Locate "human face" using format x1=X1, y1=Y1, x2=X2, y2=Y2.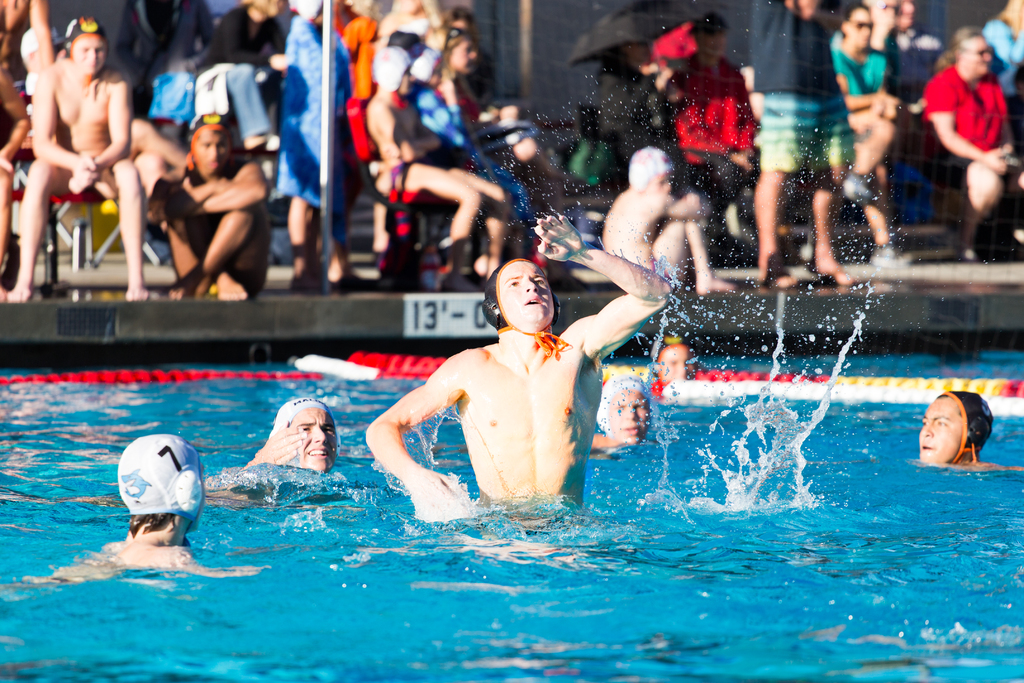
x1=74, y1=38, x2=108, y2=74.
